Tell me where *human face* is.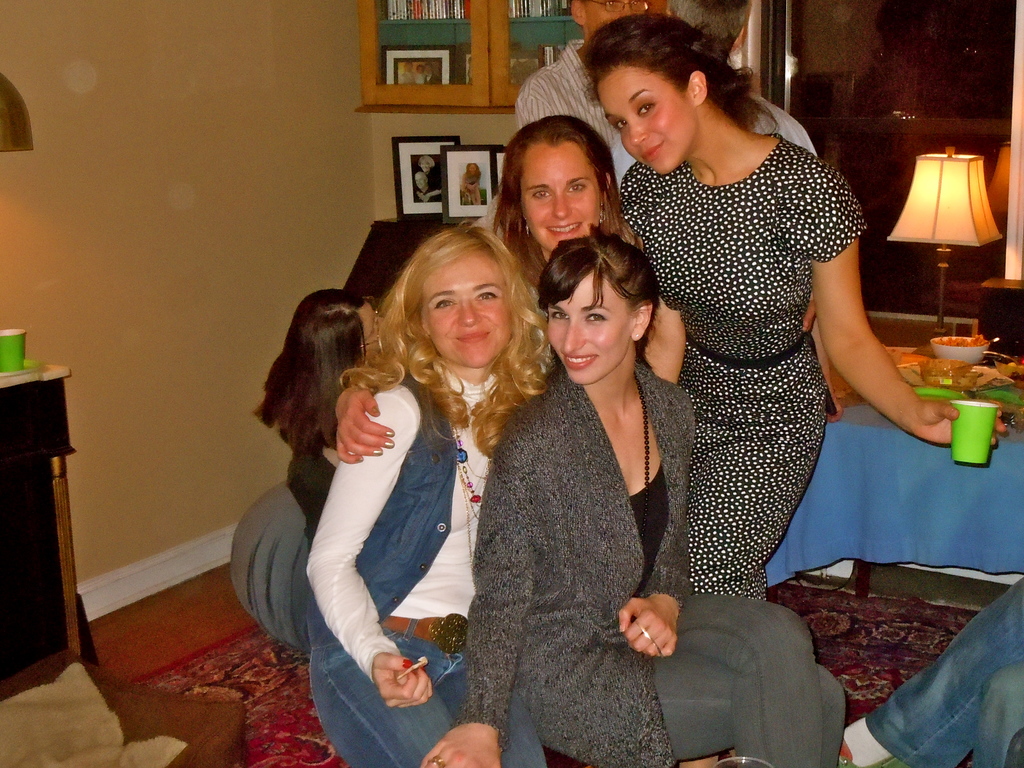
*human face* is at <region>517, 142, 599, 254</region>.
